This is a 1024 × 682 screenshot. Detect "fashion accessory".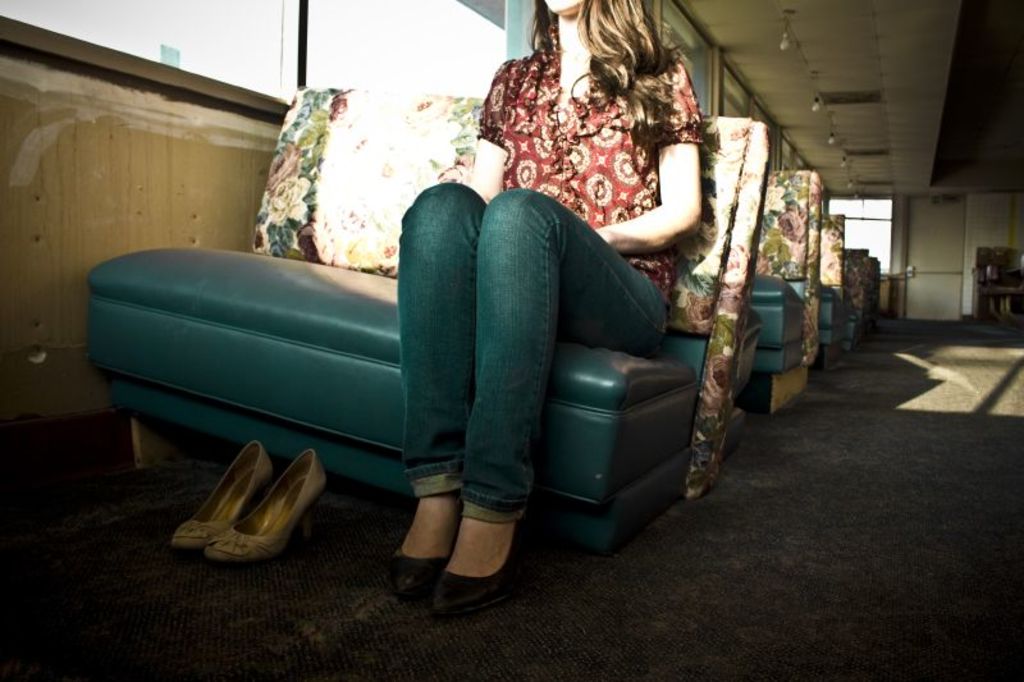
(left=563, top=54, right=593, bottom=210).
